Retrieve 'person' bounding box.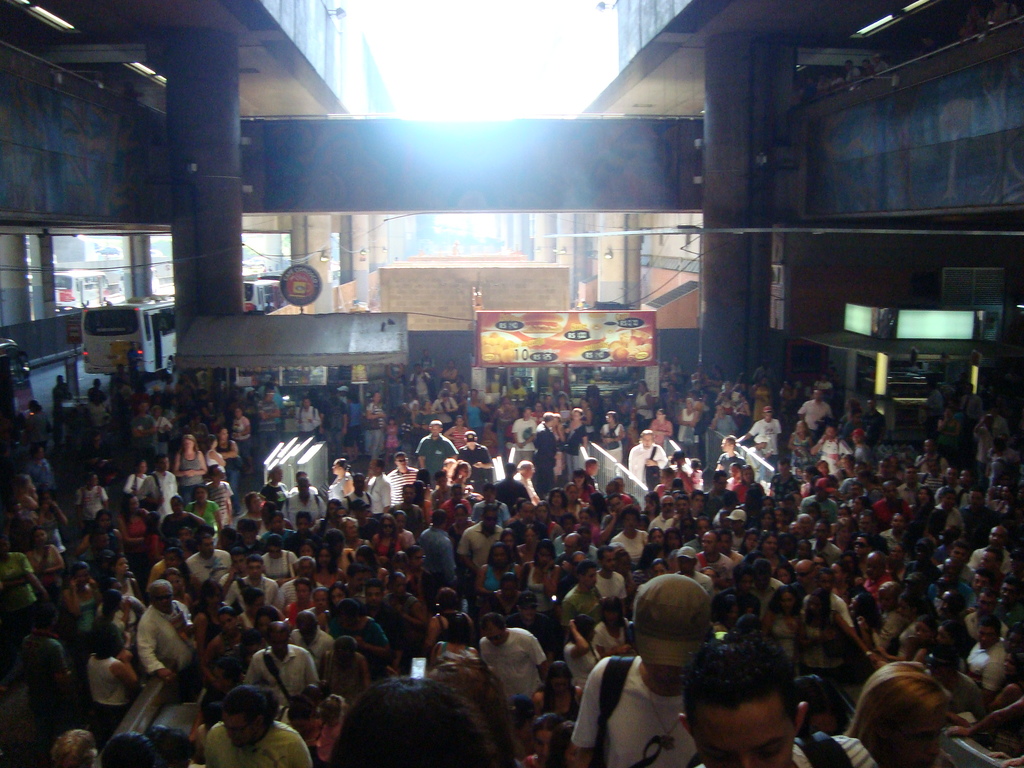
Bounding box: 876/480/911/517.
